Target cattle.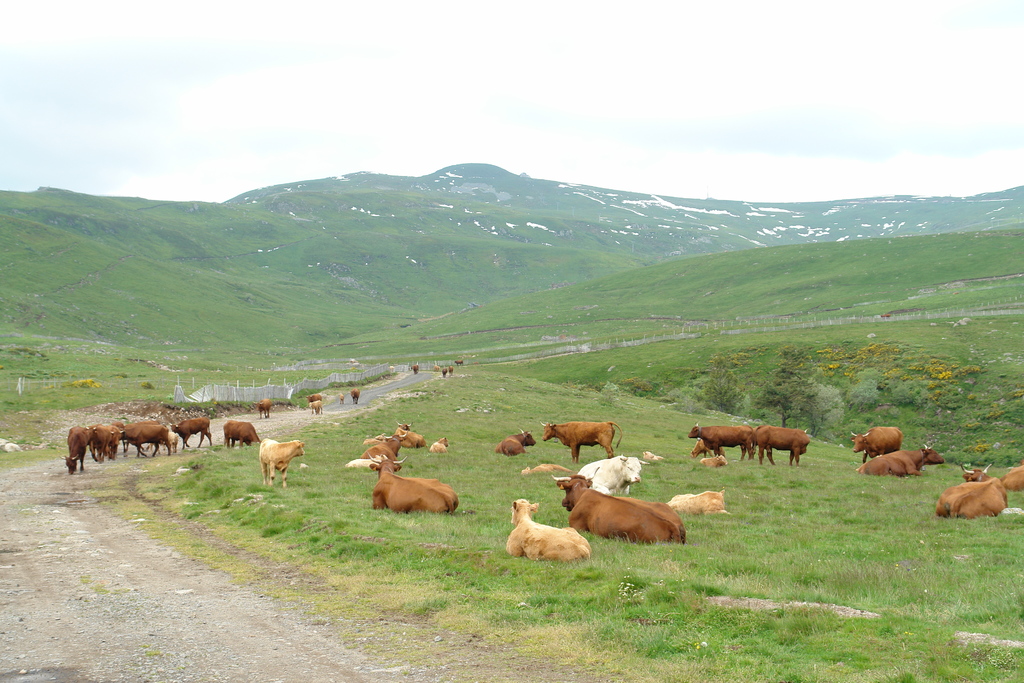
Target region: [left=667, top=490, right=732, bottom=515].
